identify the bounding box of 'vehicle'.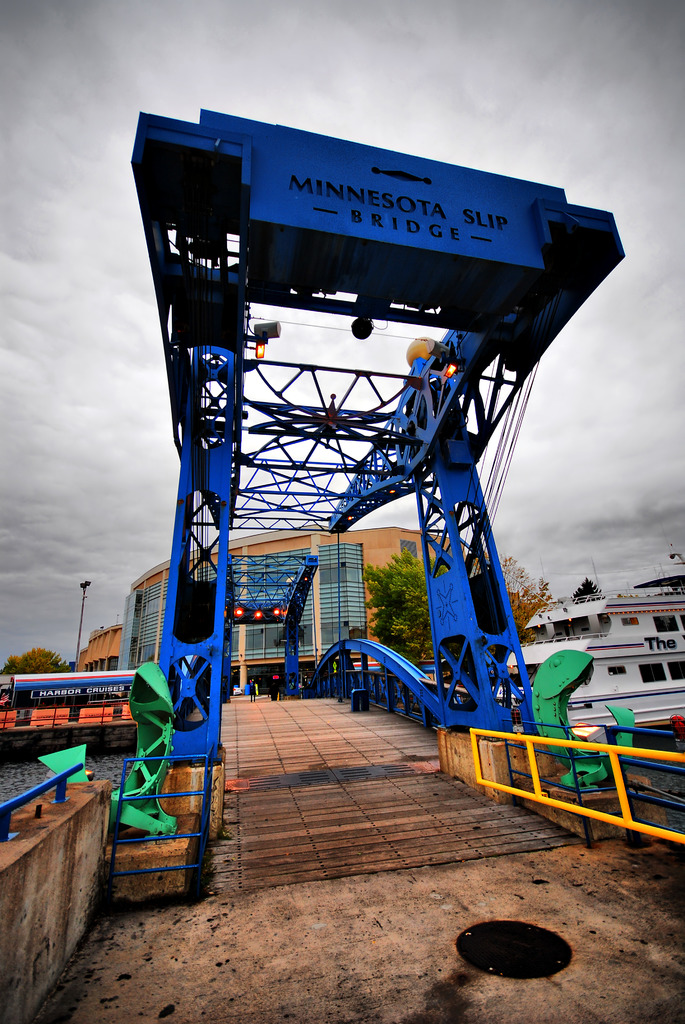
{"x1": 0, "y1": 667, "x2": 135, "y2": 753}.
